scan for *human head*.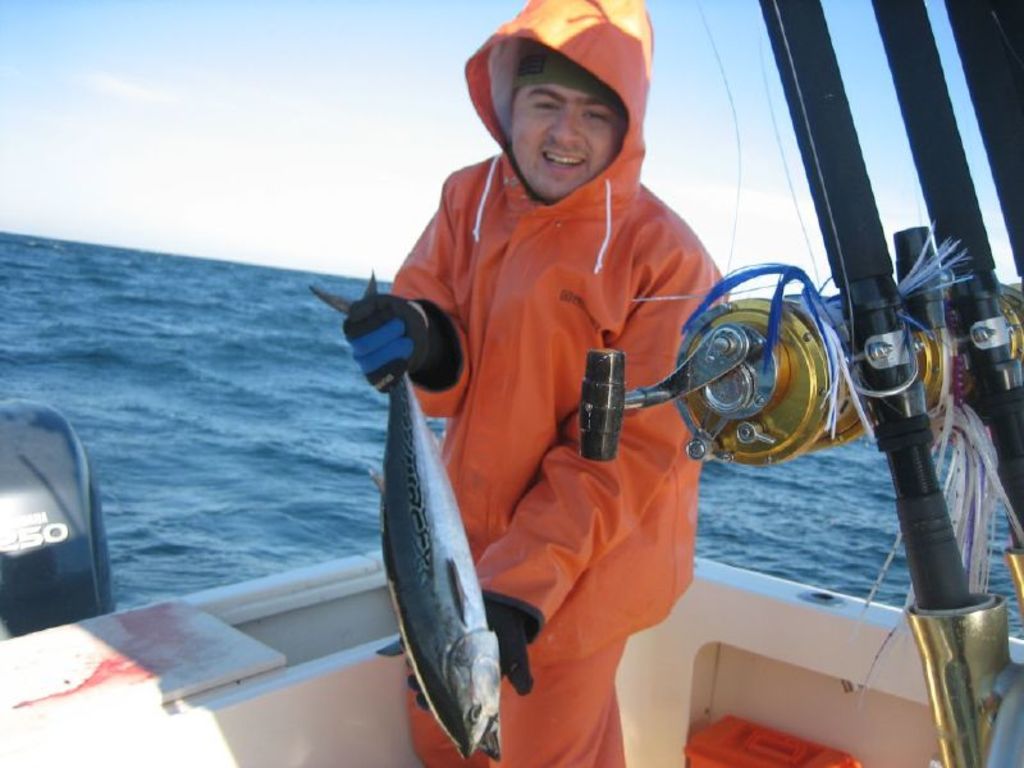
Scan result: x1=468, y1=12, x2=664, y2=196.
